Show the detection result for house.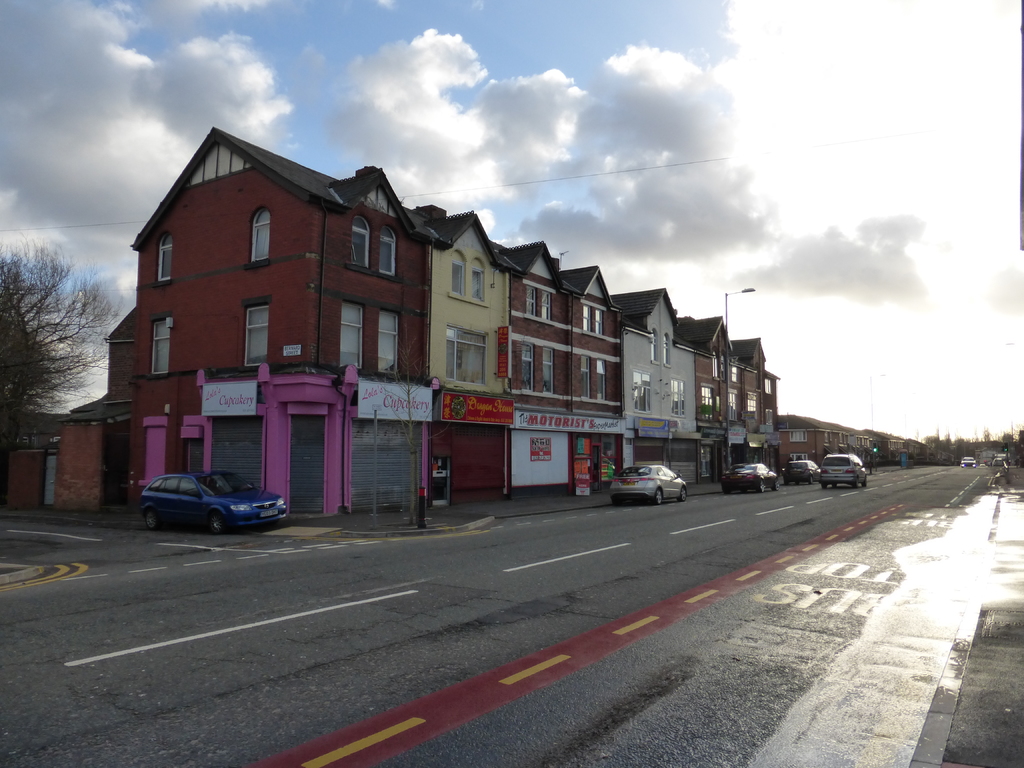
x1=92 y1=127 x2=769 y2=527.
